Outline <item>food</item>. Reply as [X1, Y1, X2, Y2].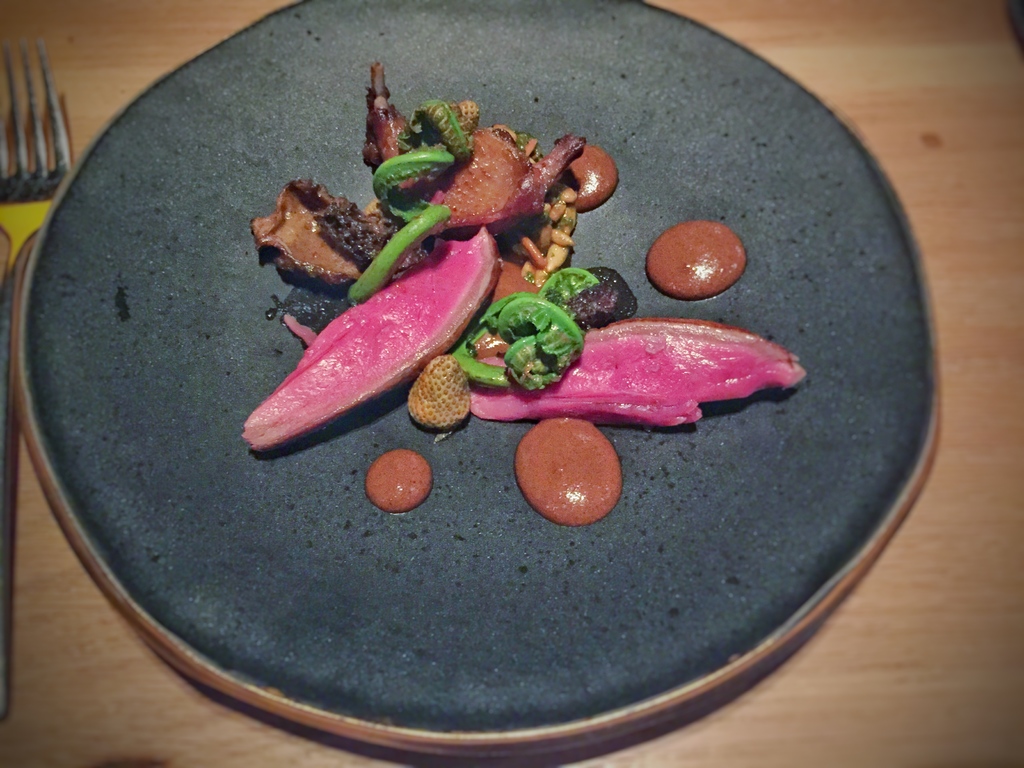
[639, 211, 749, 292].
